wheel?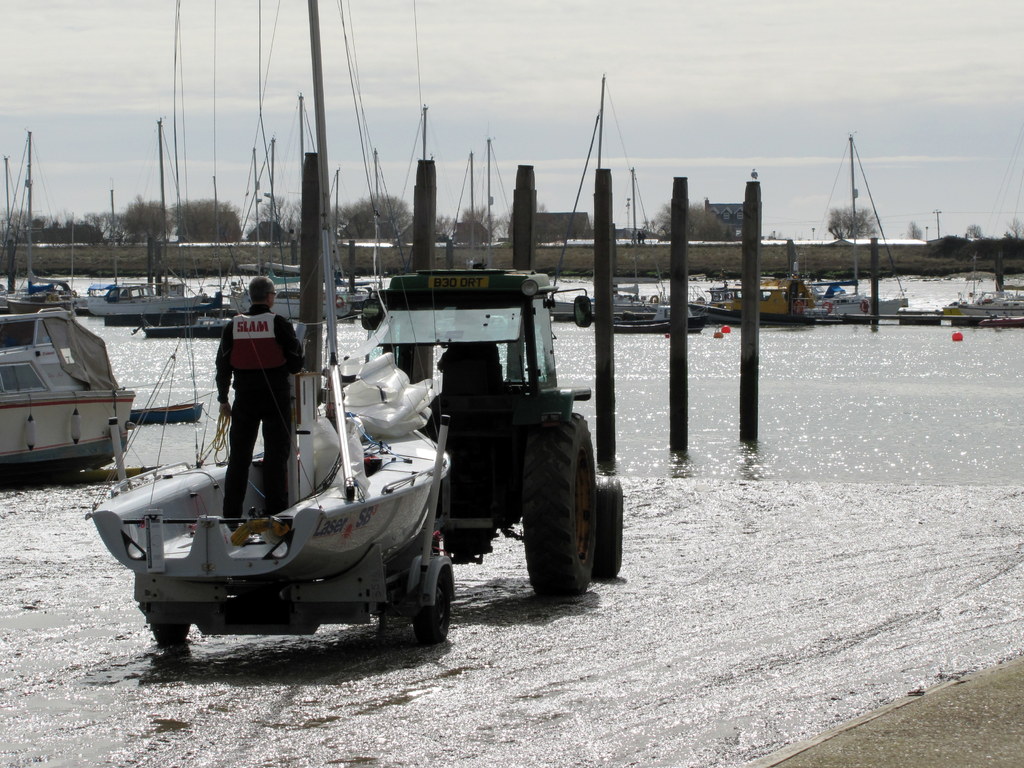
crop(149, 623, 198, 643)
